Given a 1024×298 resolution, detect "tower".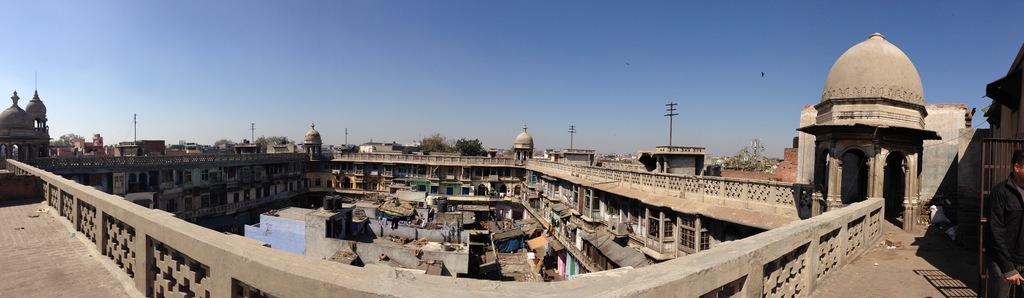
x1=782, y1=24, x2=961, y2=276.
